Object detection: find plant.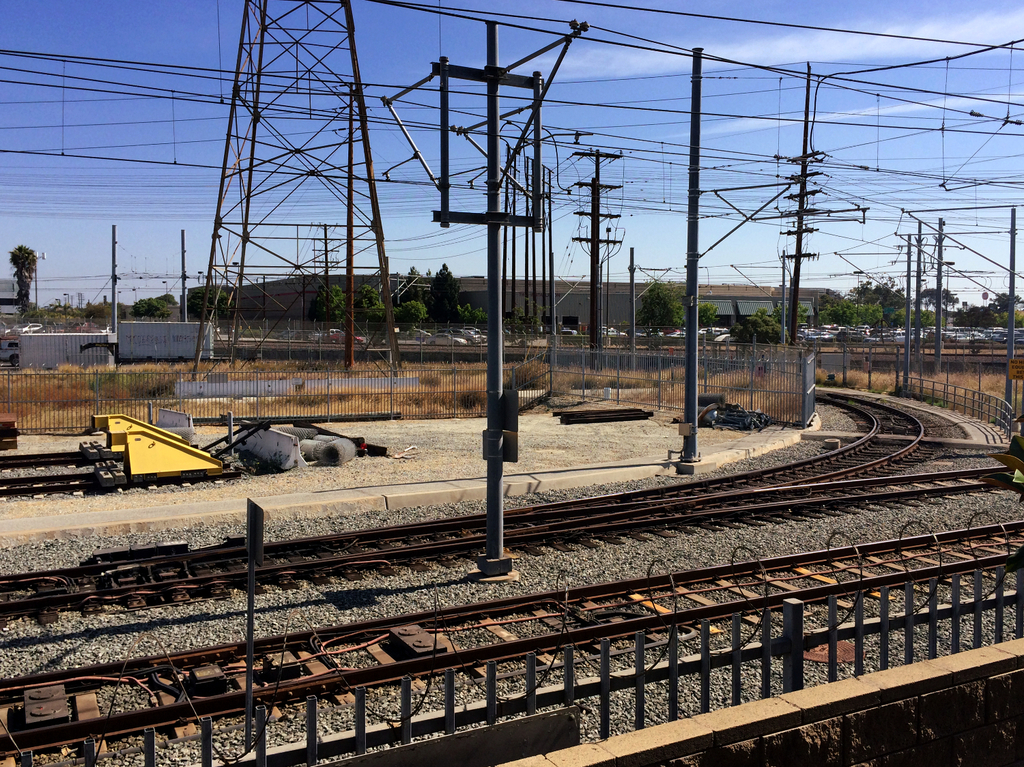
box(884, 364, 905, 394).
